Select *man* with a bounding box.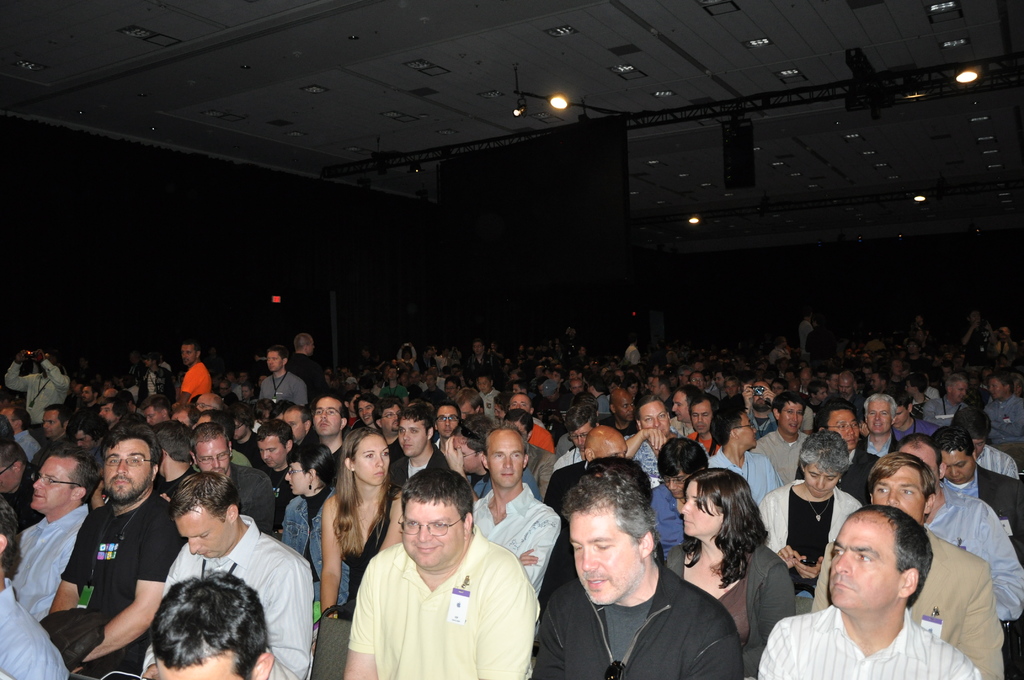
0, 402, 44, 459.
